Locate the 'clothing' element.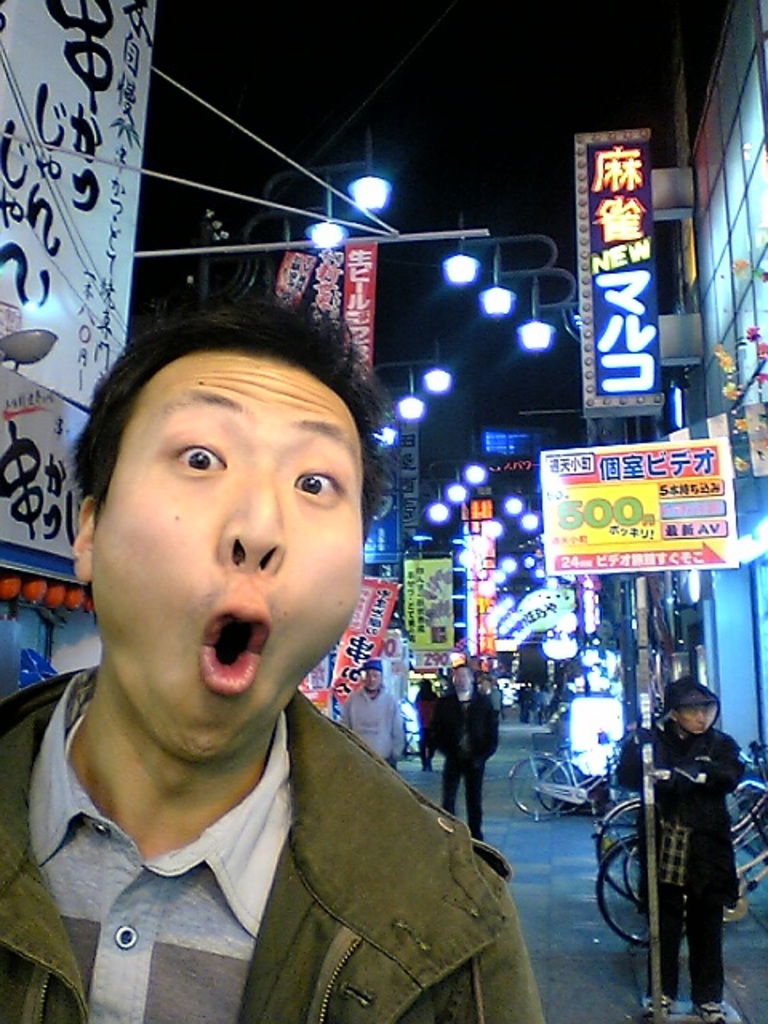
Element bbox: [614,678,739,1010].
